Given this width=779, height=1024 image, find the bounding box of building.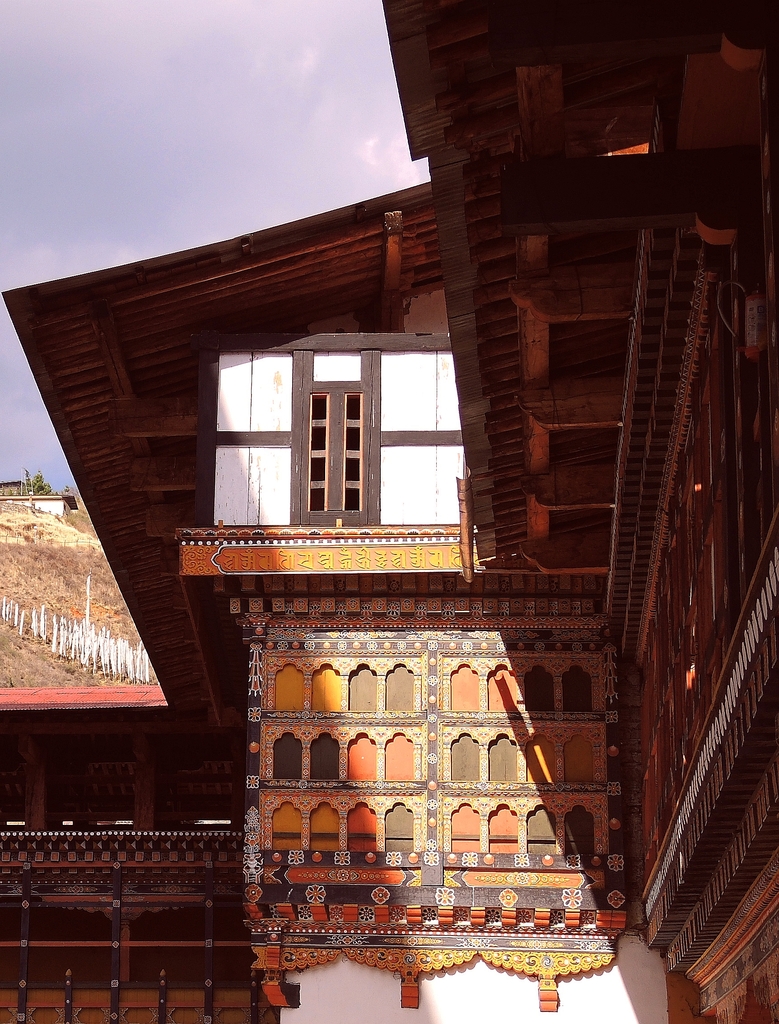
BBox(0, 0, 778, 1023).
